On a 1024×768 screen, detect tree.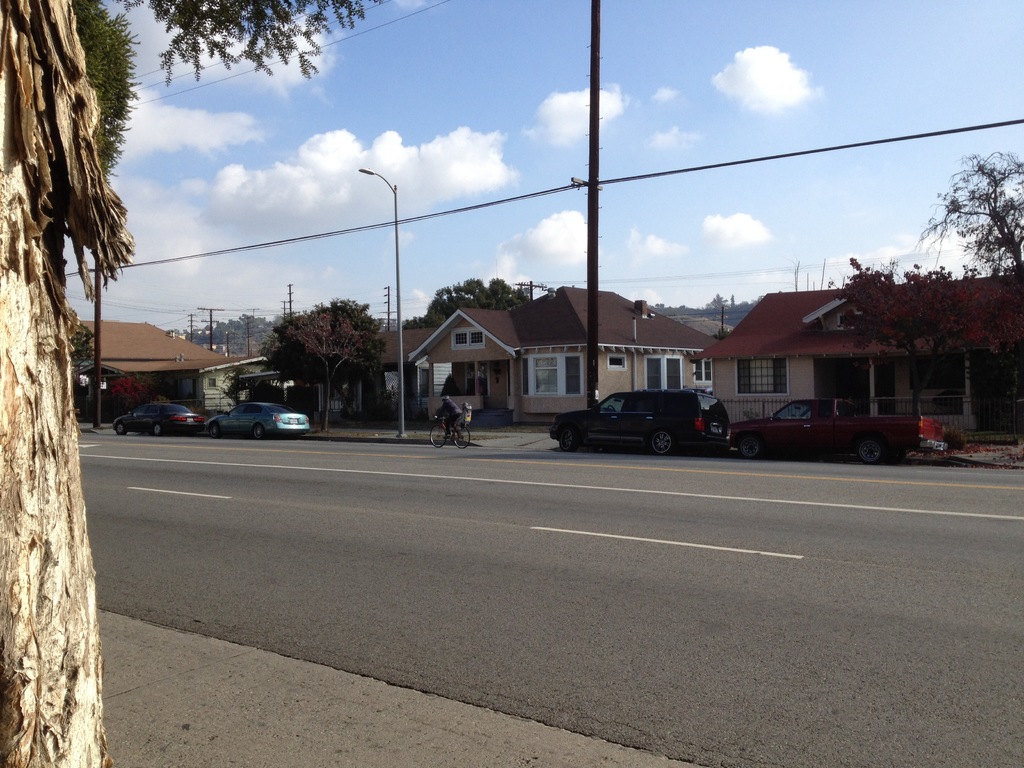
pyautogui.locateOnScreen(907, 144, 1023, 315).
